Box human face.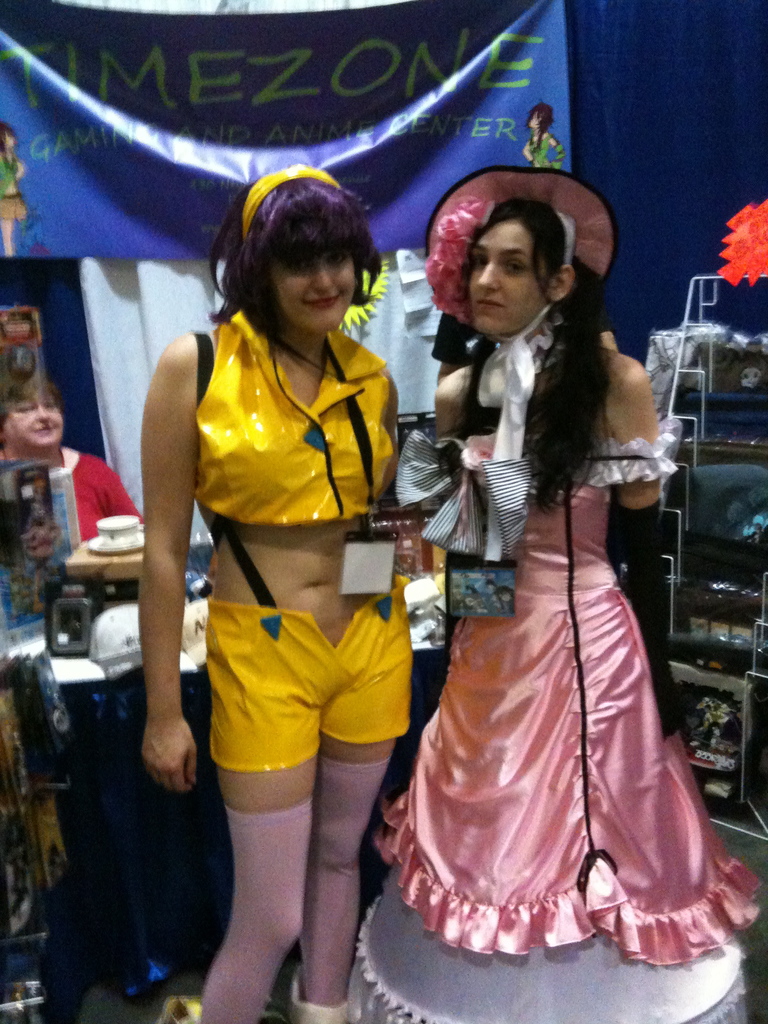
box(462, 218, 544, 339).
